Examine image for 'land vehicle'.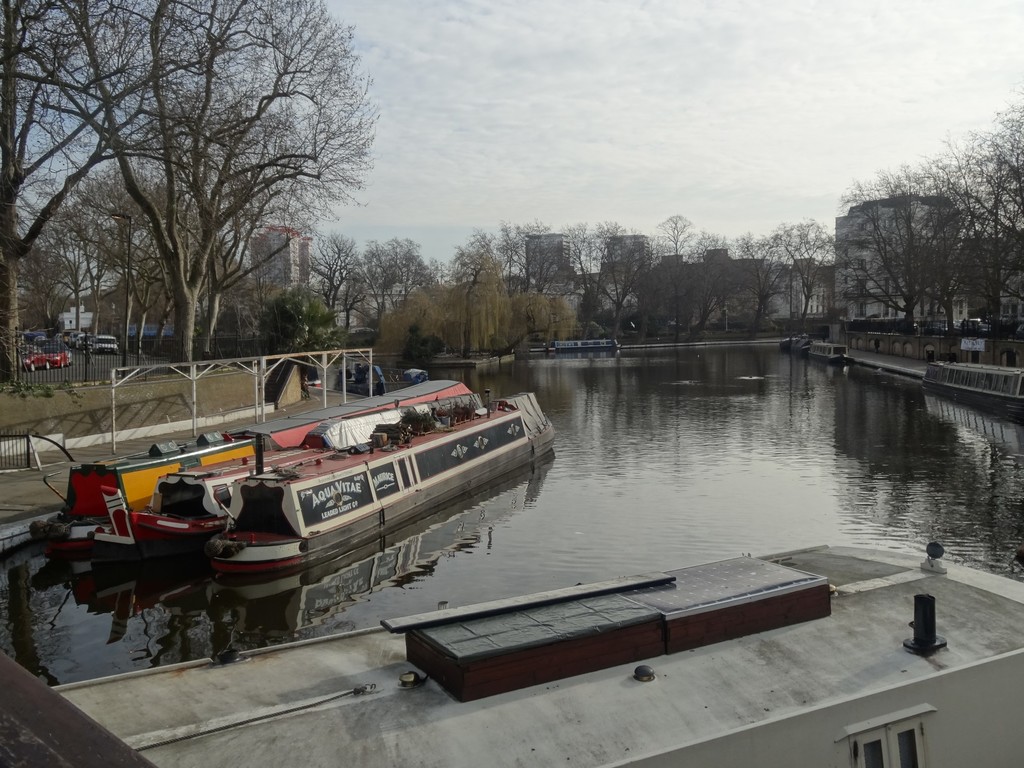
Examination result: 92, 333, 122, 356.
